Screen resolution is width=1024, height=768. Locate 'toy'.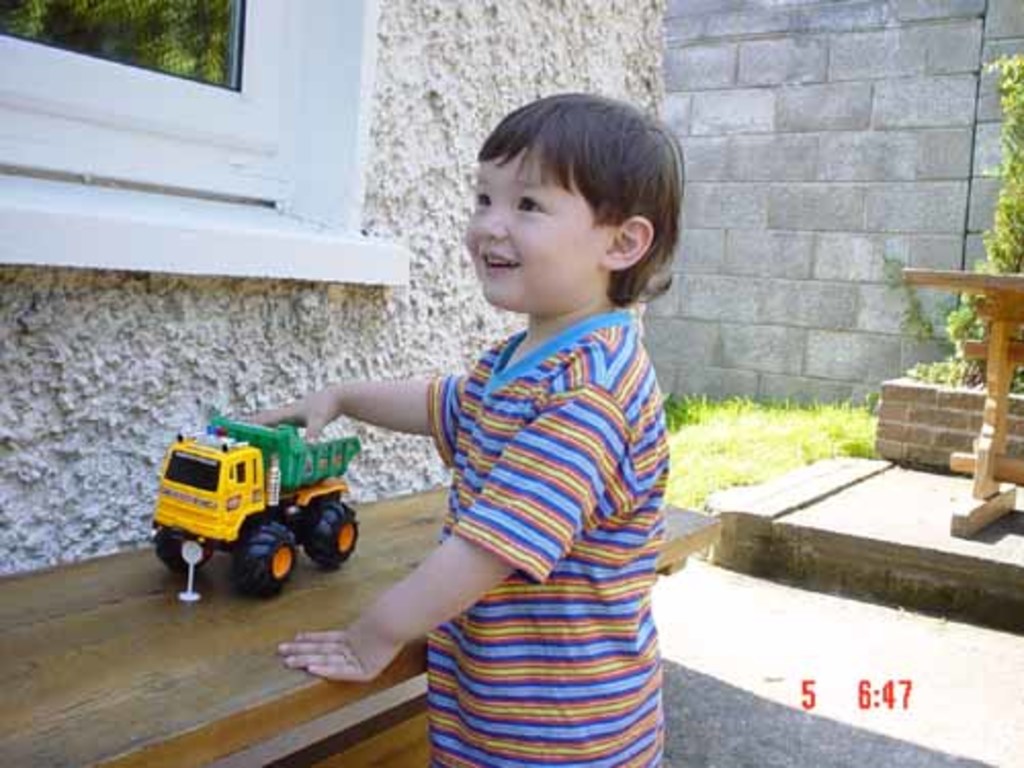
Rect(137, 410, 369, 594).
